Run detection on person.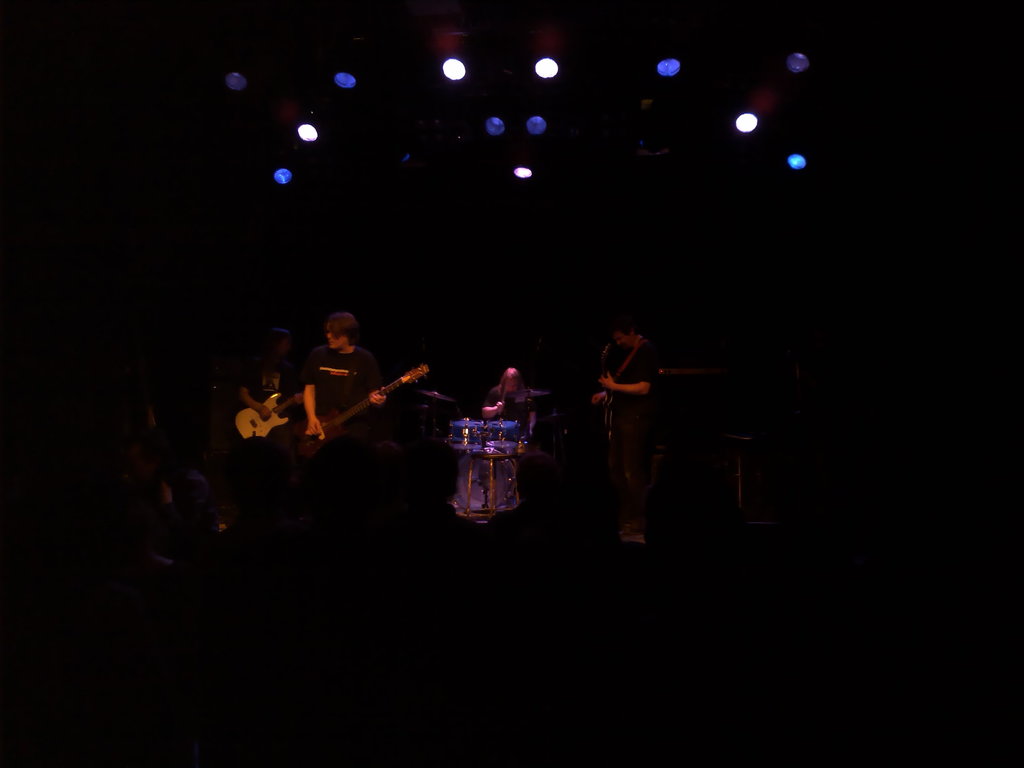
Result: (left=593, top=325, right=654, bottom=542).
